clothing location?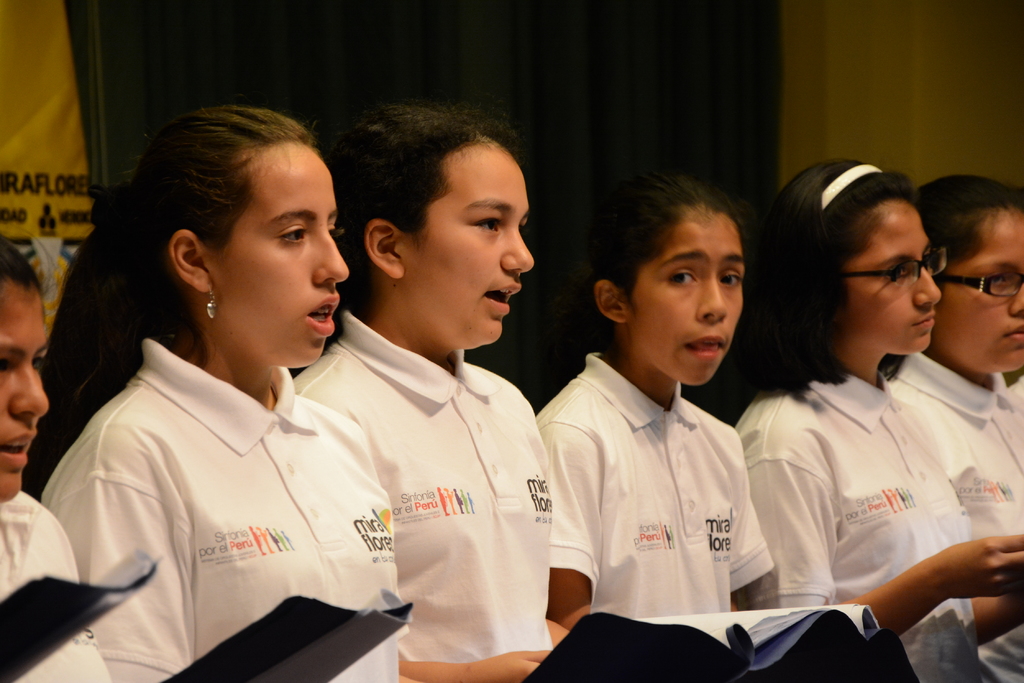
[x1=0, y1=492, x2=109, y2=682]
